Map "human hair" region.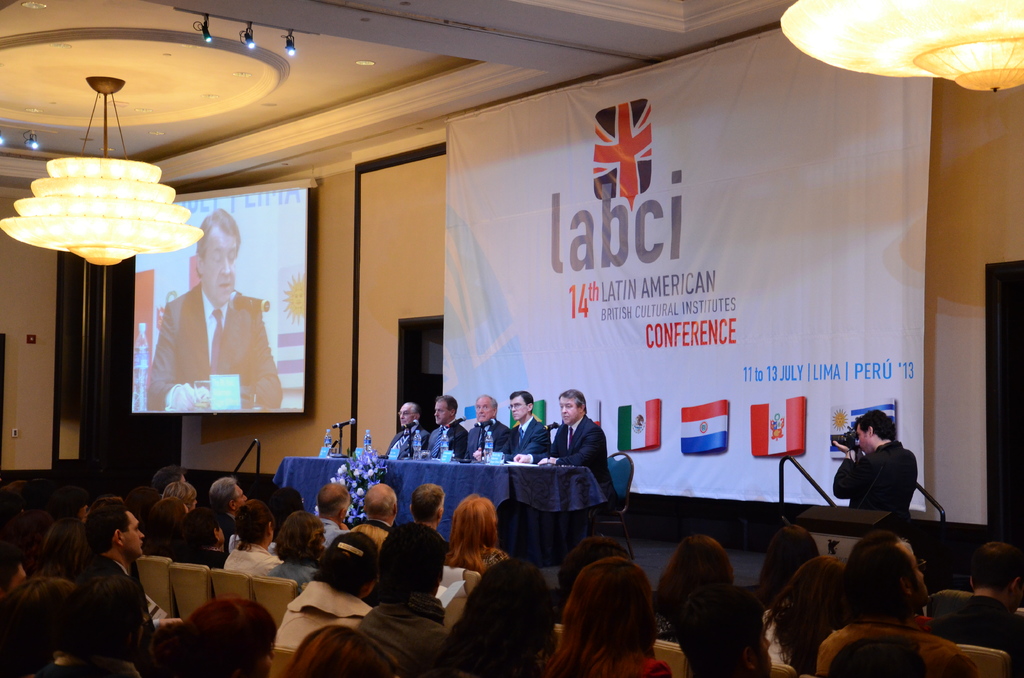
Mapped to <region>843, 530, 899, 584</region>.
